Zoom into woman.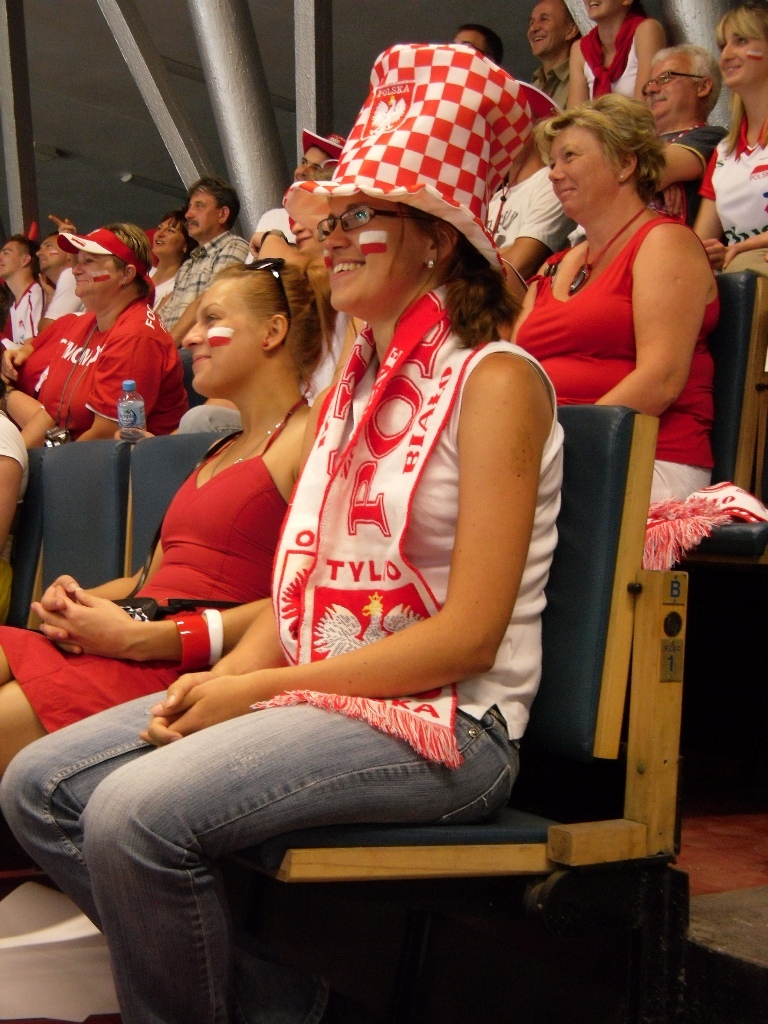
Zoom target: region(243, 208, 336, 265).
